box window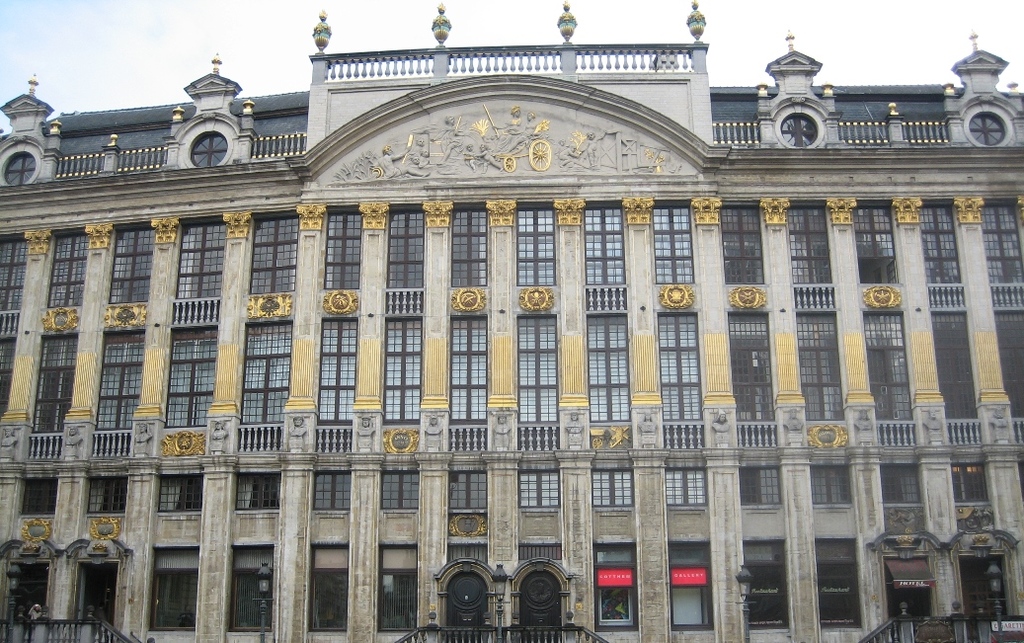
x1=849, y1=209, x2=901, y2=285
